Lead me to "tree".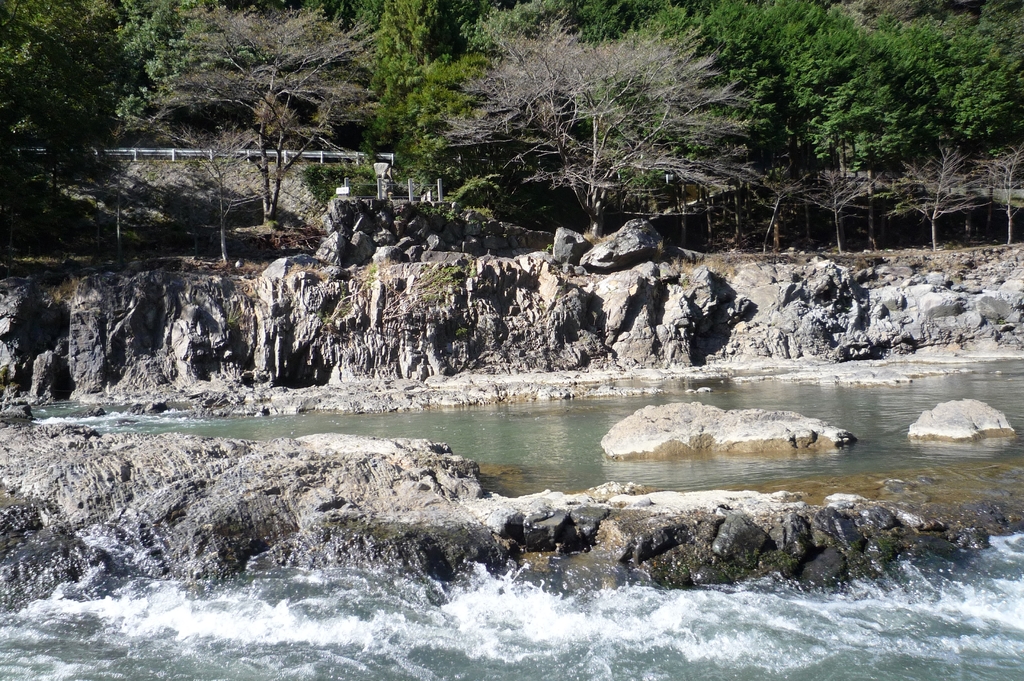
Lead to (127, 0, 276, 119).
